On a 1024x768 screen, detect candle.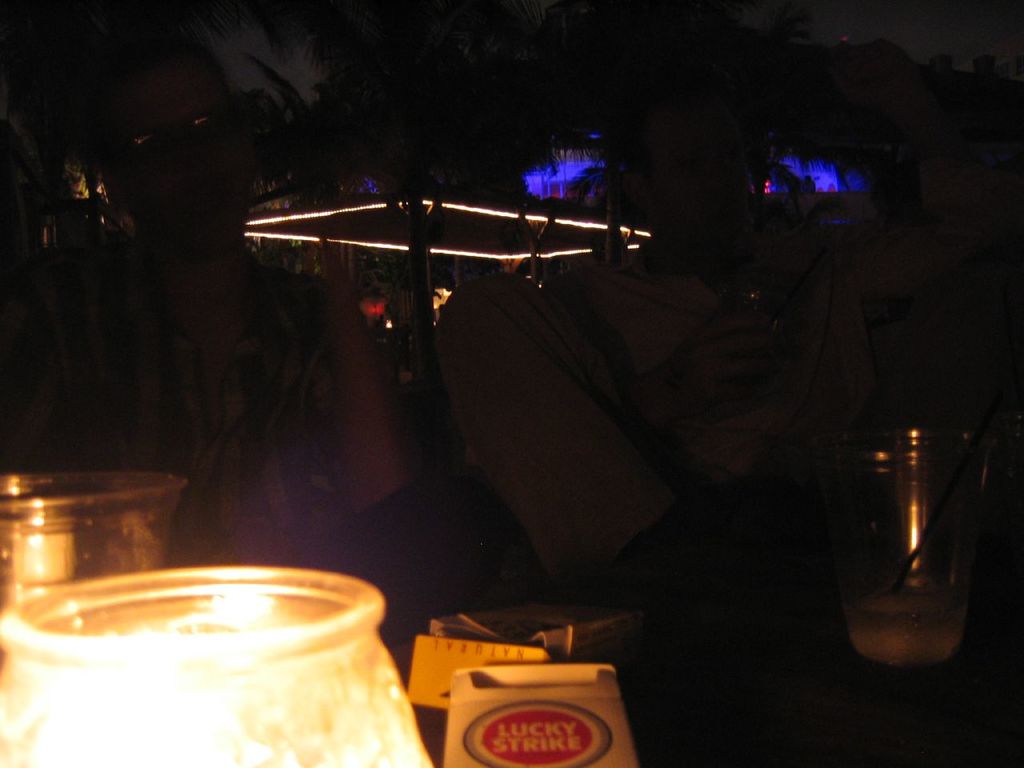
crop(4, 573, 438, 767).
